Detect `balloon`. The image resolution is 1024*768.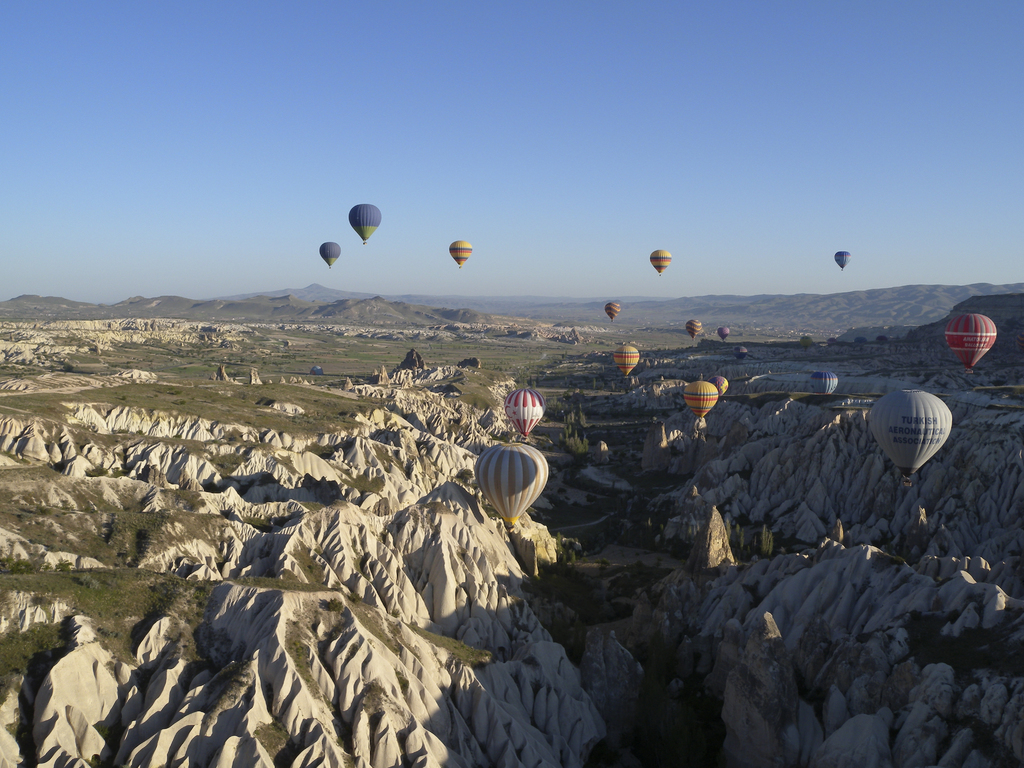
<bbox>807, 370, 839, 396</bbox>.
